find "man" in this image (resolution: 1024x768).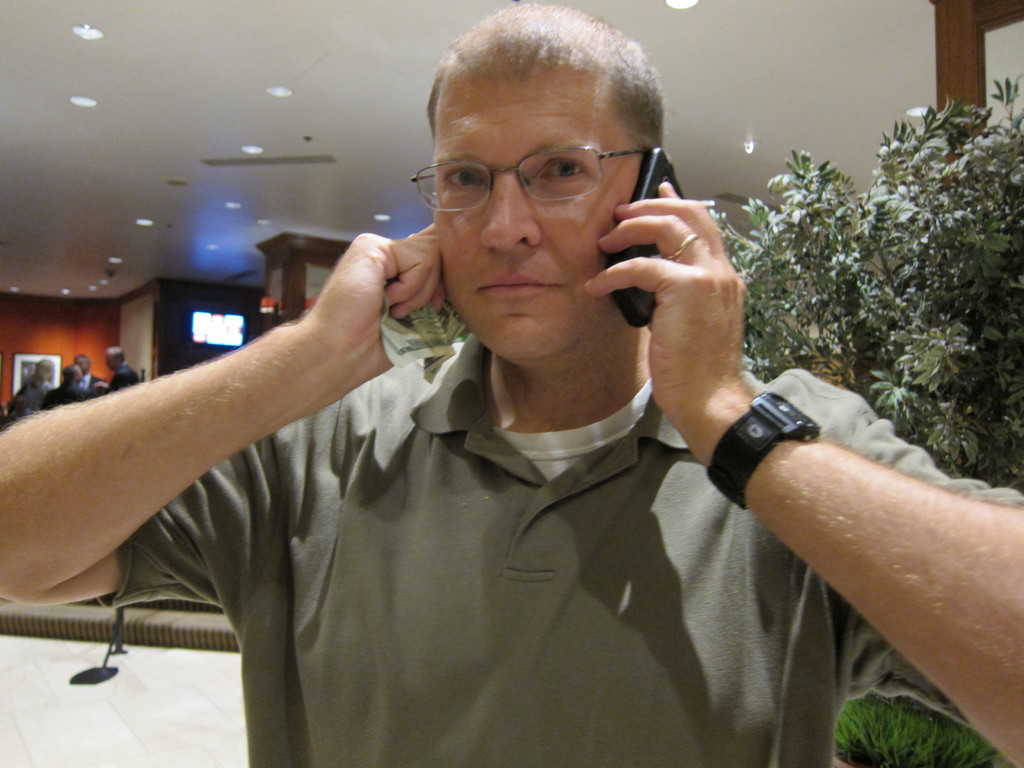
80, 357, 104, 390.
